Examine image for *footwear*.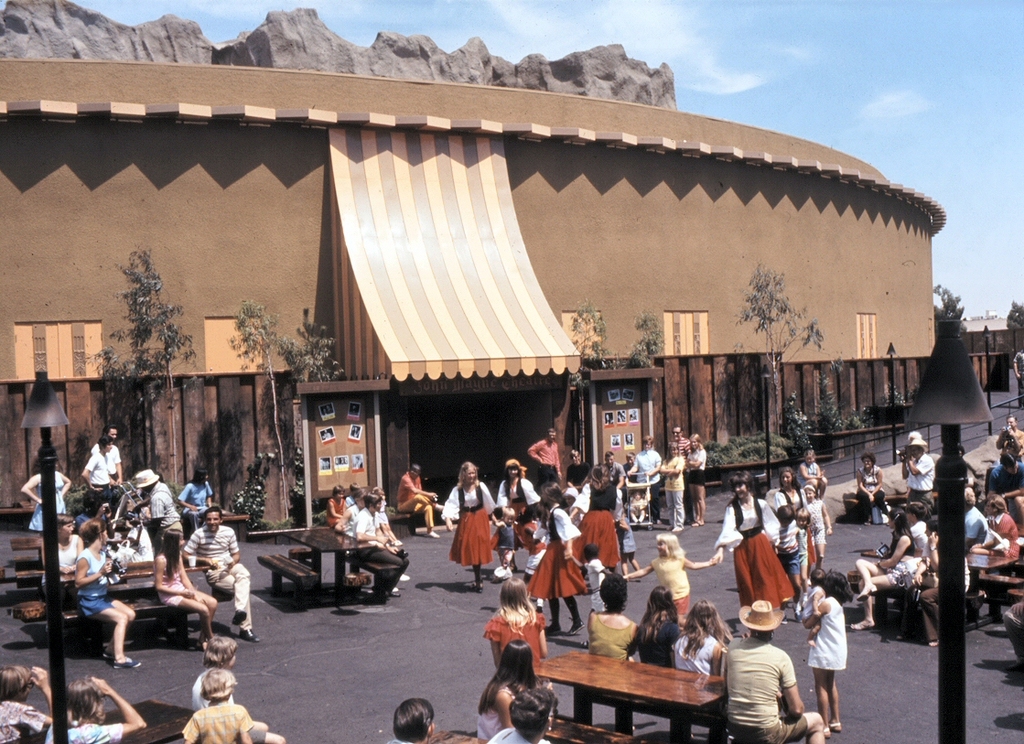
Examination result: {"x1": 393, "y1": 589, "x2": 396, "y2": 598}.
